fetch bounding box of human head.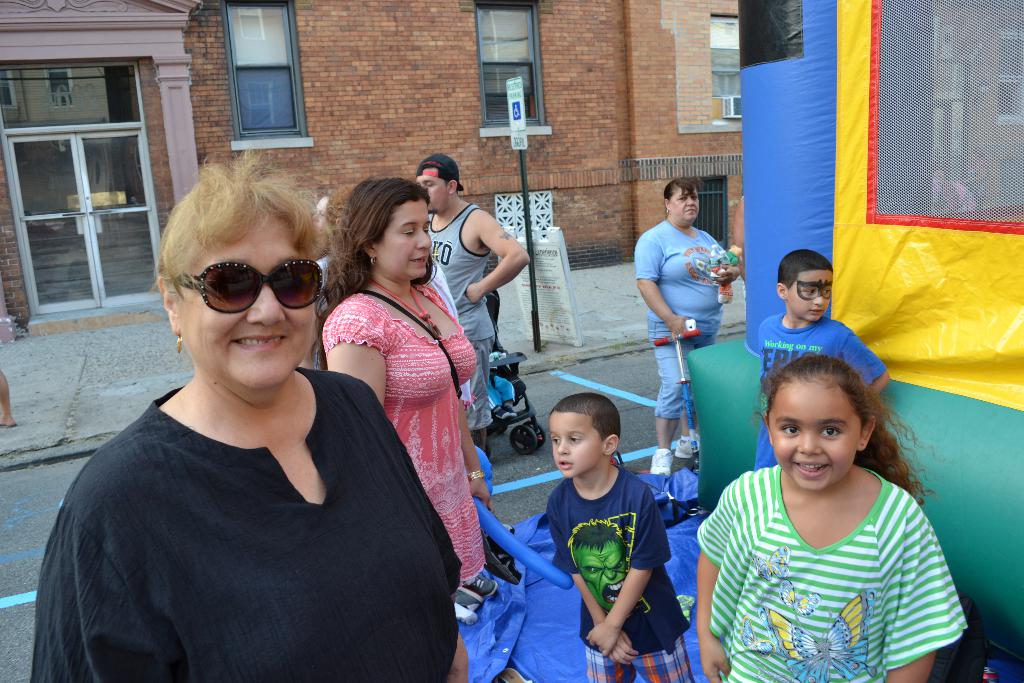
Bbox: {"x1": 324, "y1": 181, "x2": 355, "y2": 253}.
